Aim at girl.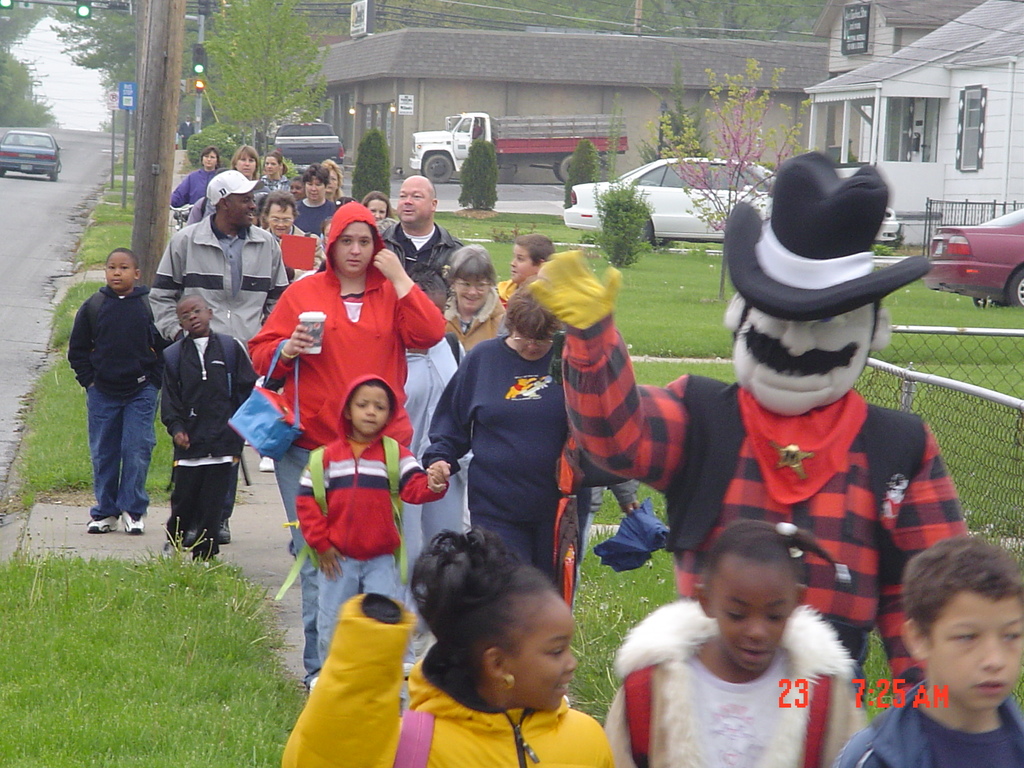
Aimed at left=281, top=523, right=616, bottom=767.
